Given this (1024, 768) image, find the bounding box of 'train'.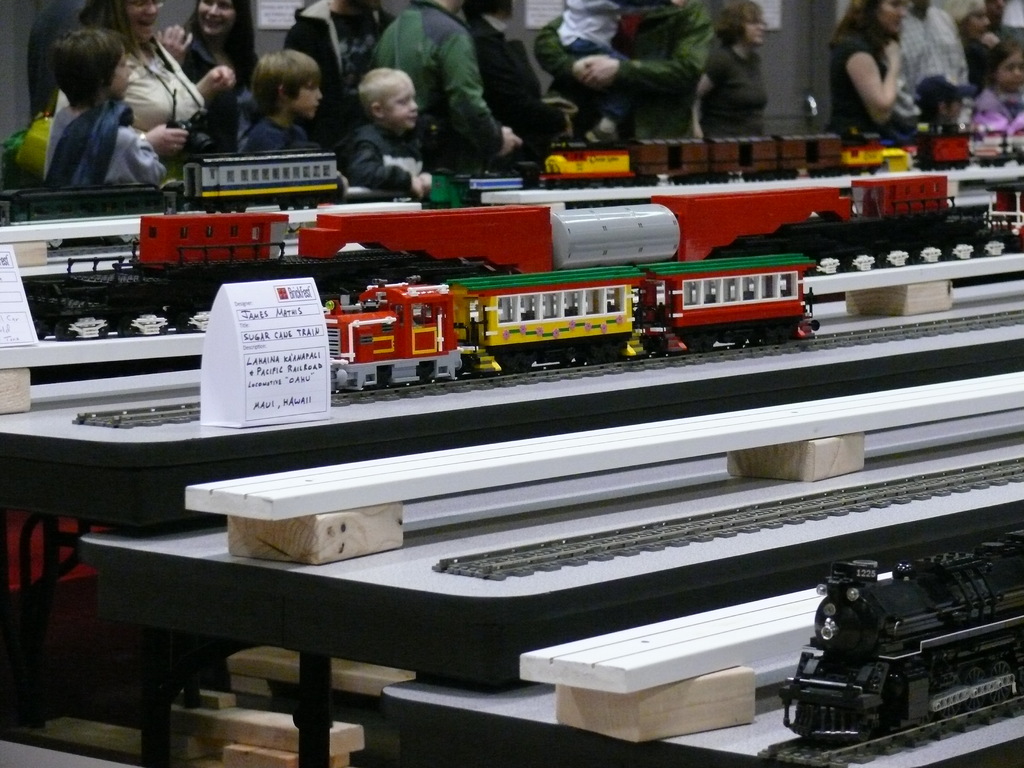
(305, 170, 969, 274).
